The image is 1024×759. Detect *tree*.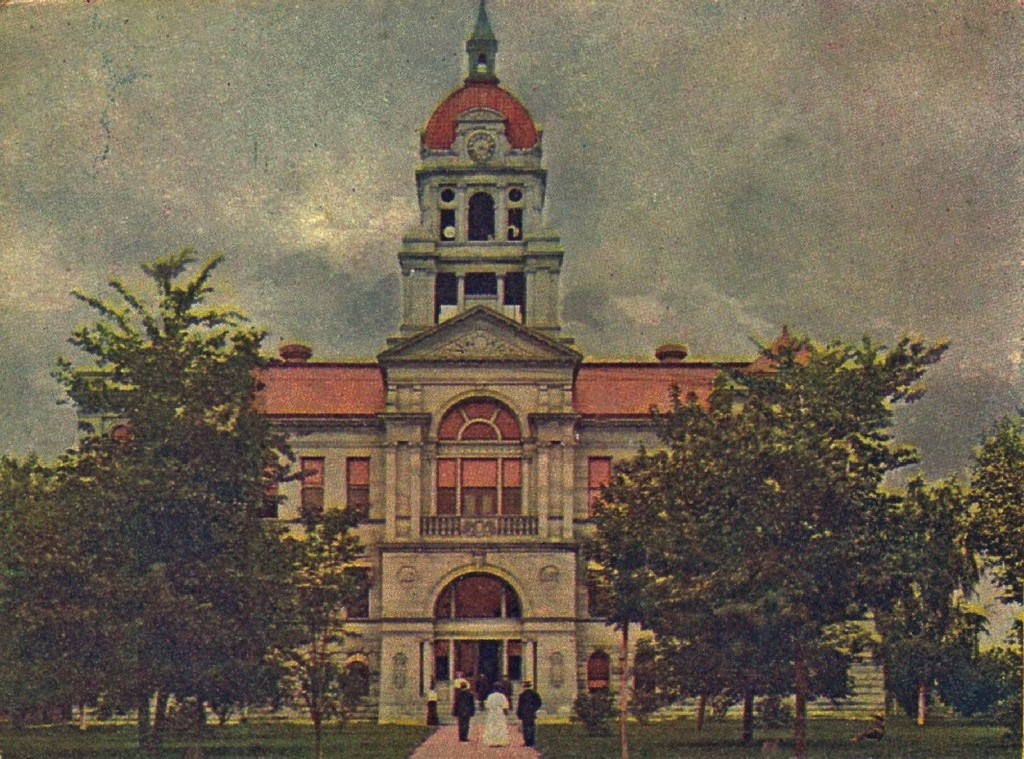
Detection: detection(577, 290, 989, 708).
